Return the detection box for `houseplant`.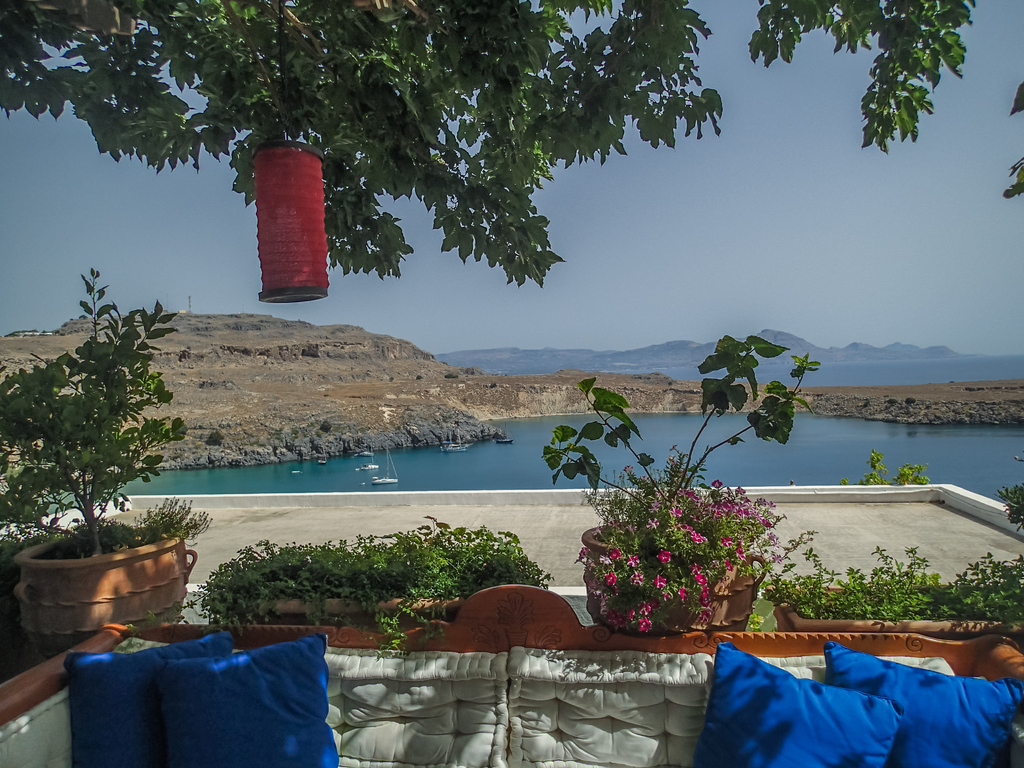
174, 506, 572, 660.
